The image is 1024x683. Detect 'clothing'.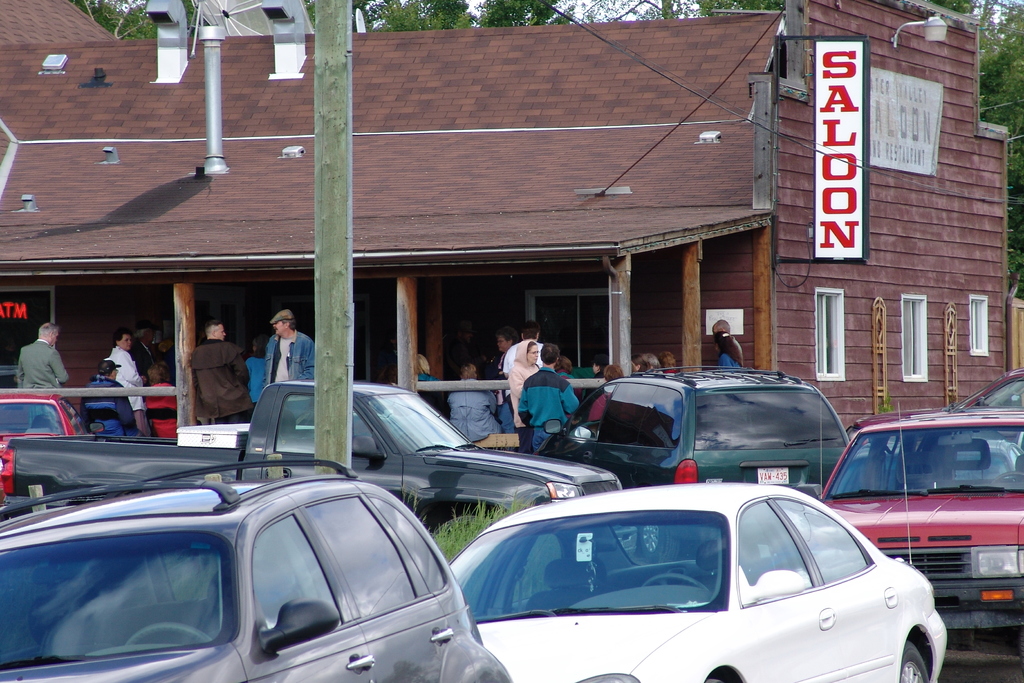
Detection: 505,338,539,448.
